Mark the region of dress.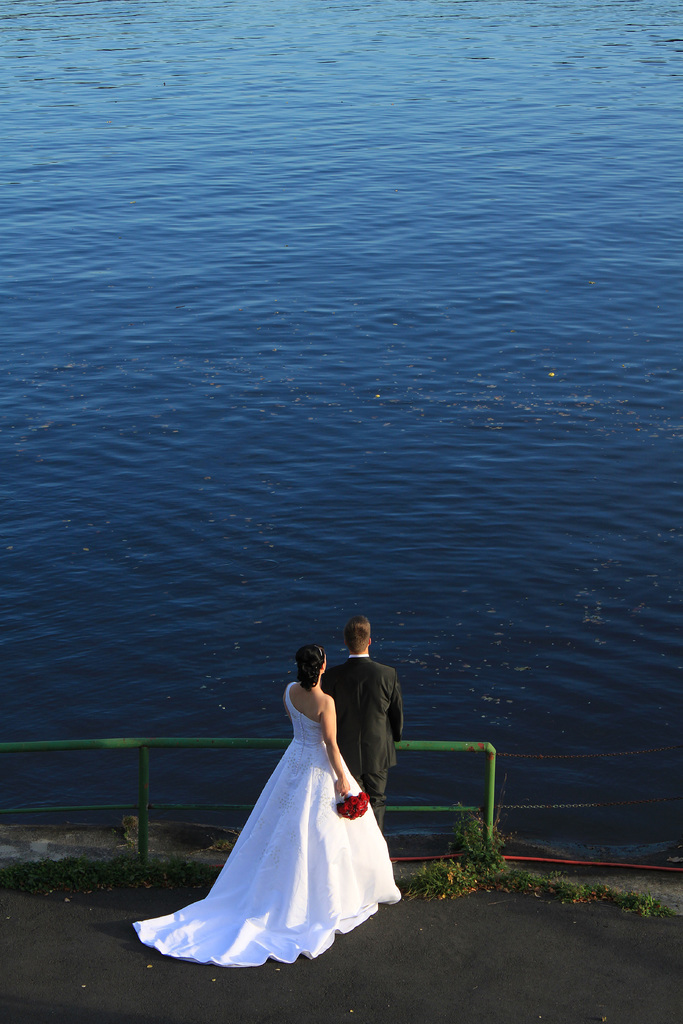
Region: Rect(129, 685, 404, 967).
